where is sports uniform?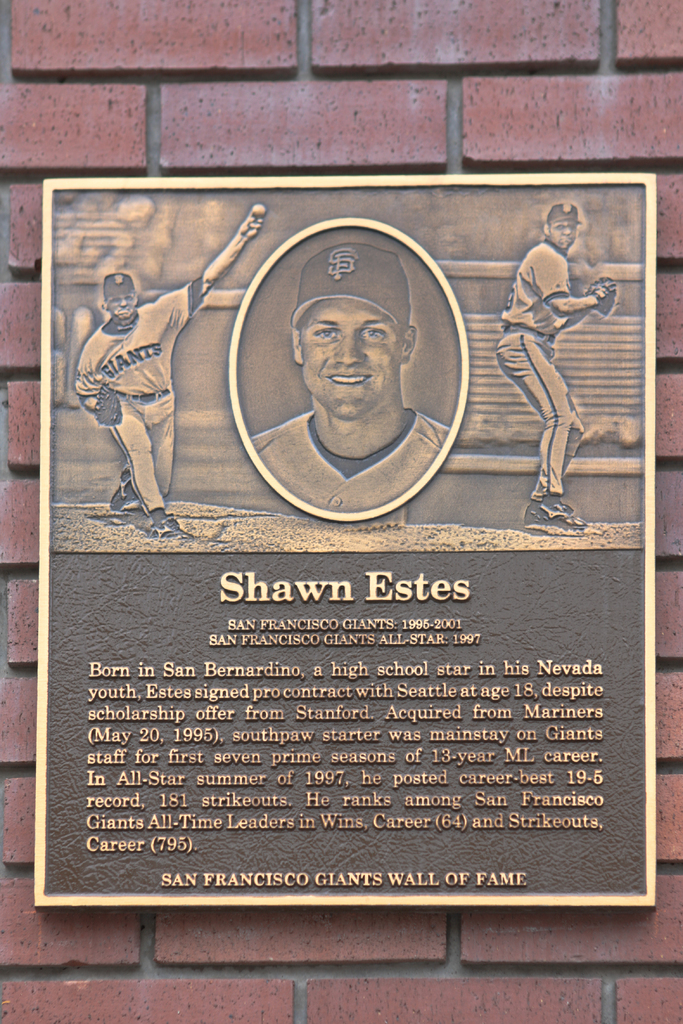
[x1=248, y1=404, x2=462, y2=522].
